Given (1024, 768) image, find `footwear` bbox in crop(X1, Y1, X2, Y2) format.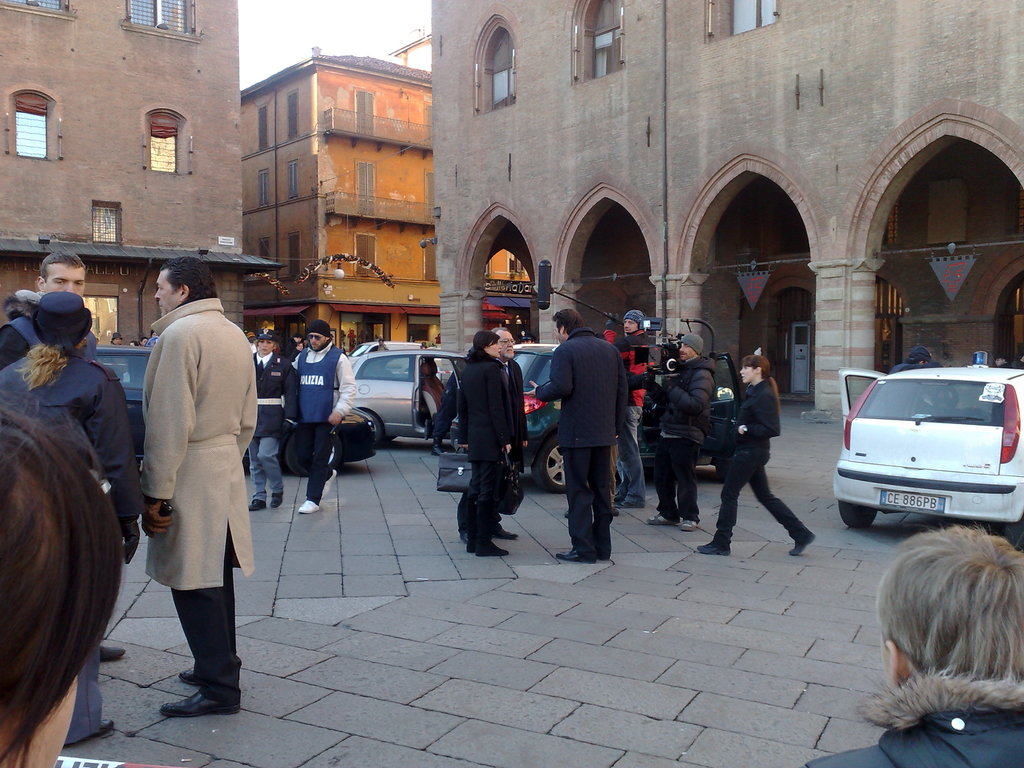
crop(477, 539, 505, 560).
